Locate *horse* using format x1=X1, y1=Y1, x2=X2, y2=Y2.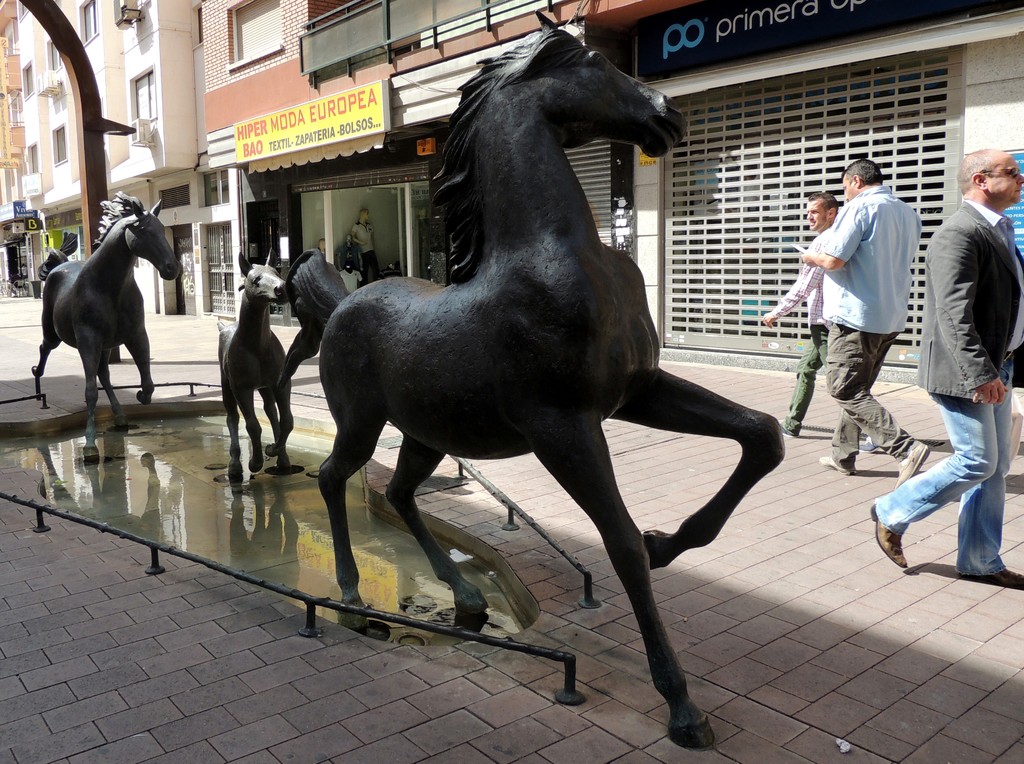
x1=218, y1=252, x2=291, y2=489.
